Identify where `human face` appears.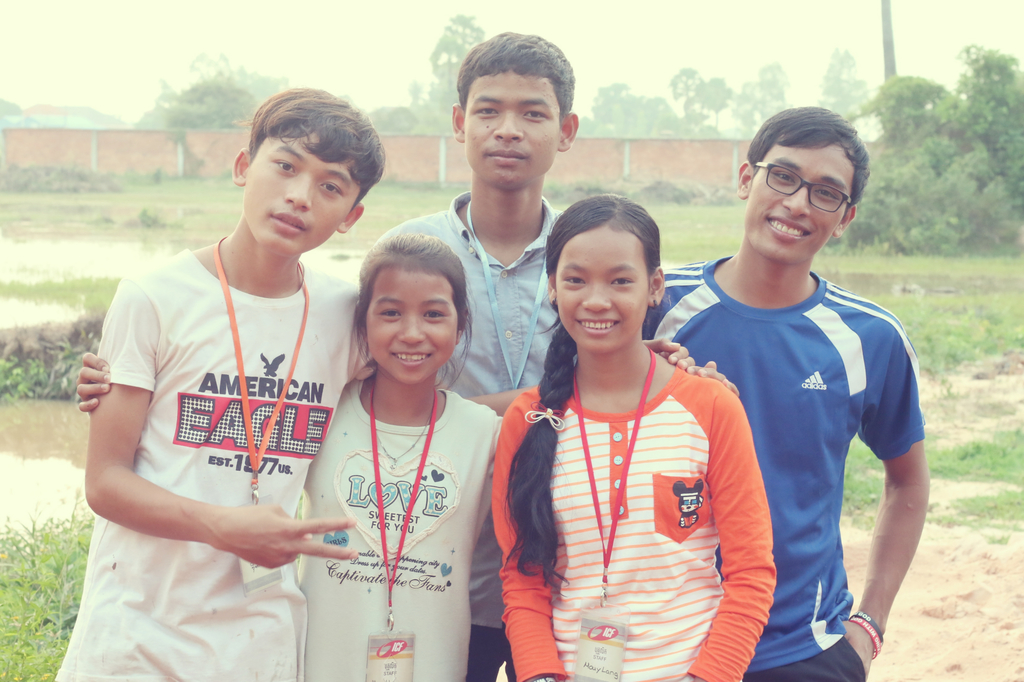
Appears at Rect(368, 268, 463, 388).
